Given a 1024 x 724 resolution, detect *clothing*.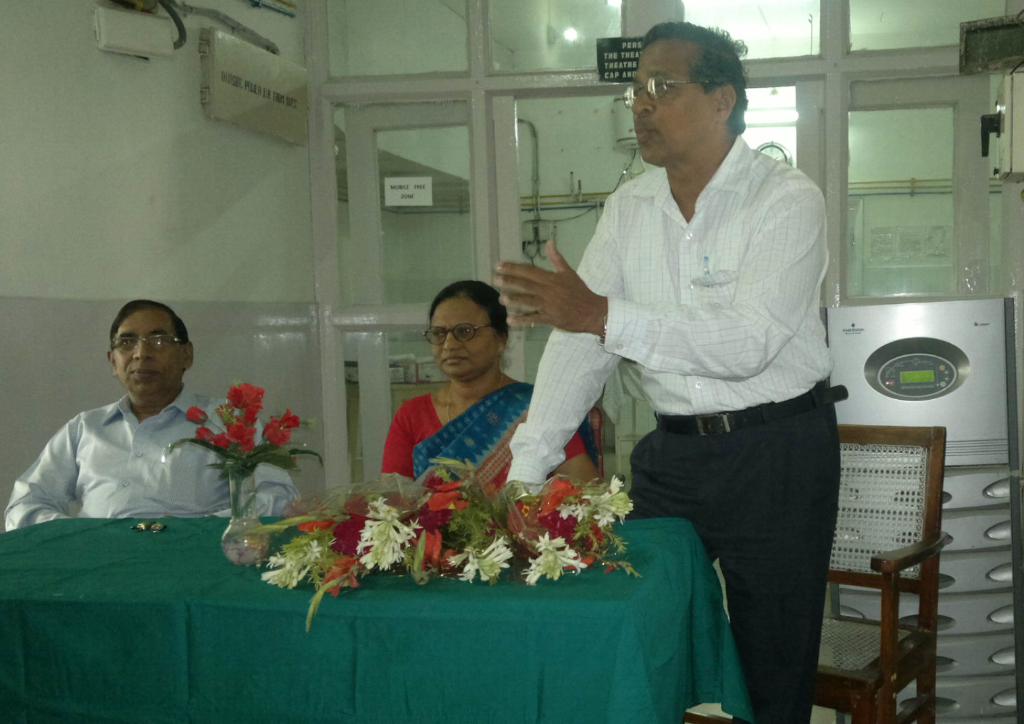
(x1=383, y1=372, x2=582, y2=506).
